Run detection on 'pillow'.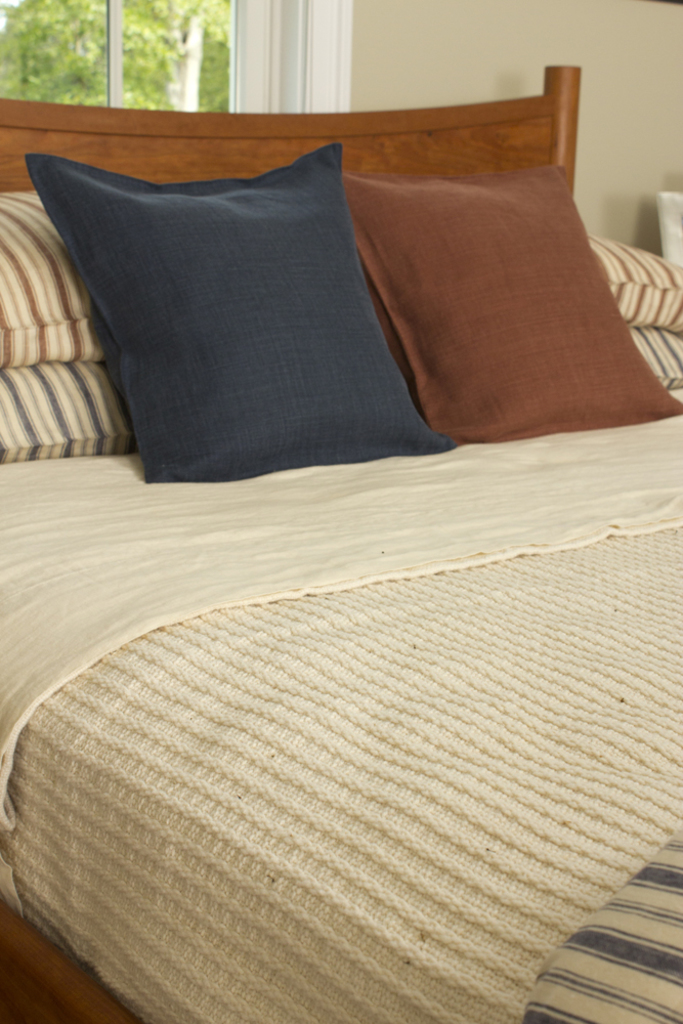
Result: (593, 227, 682, 332).
